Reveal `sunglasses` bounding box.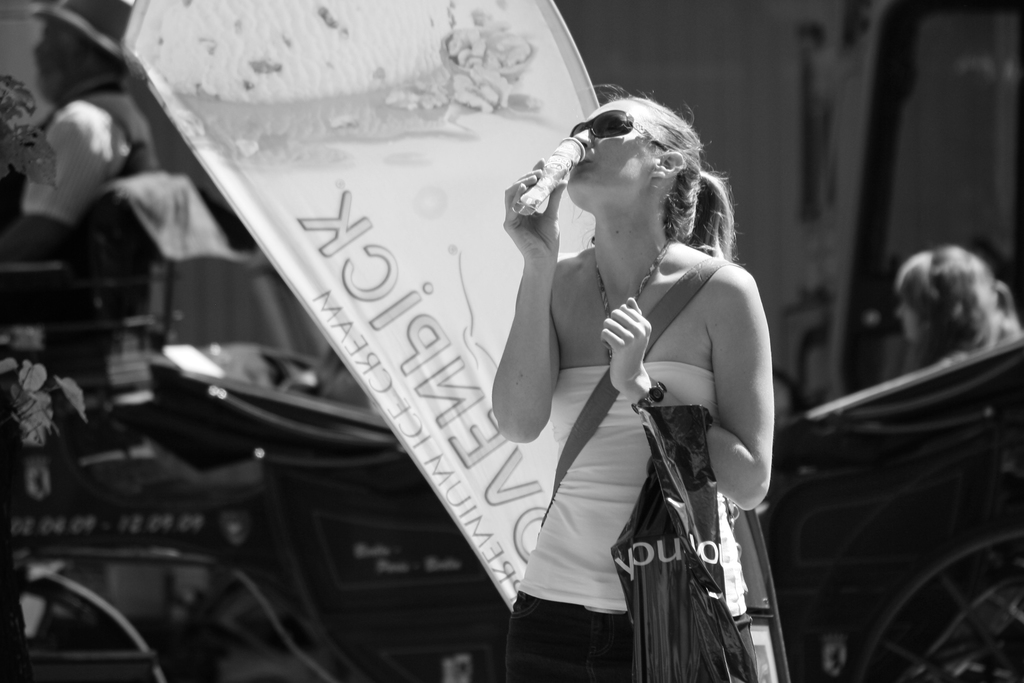
Revealed: select_region(570, 108, 669, 152).
